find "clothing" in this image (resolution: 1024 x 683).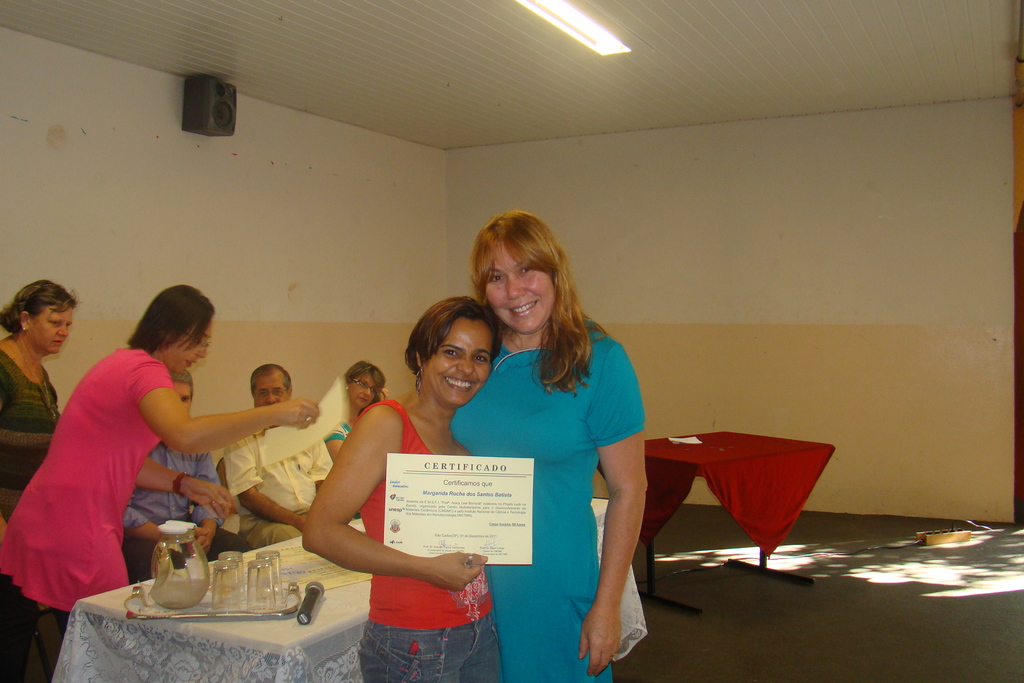
detection(448, 323, 646, 682).
